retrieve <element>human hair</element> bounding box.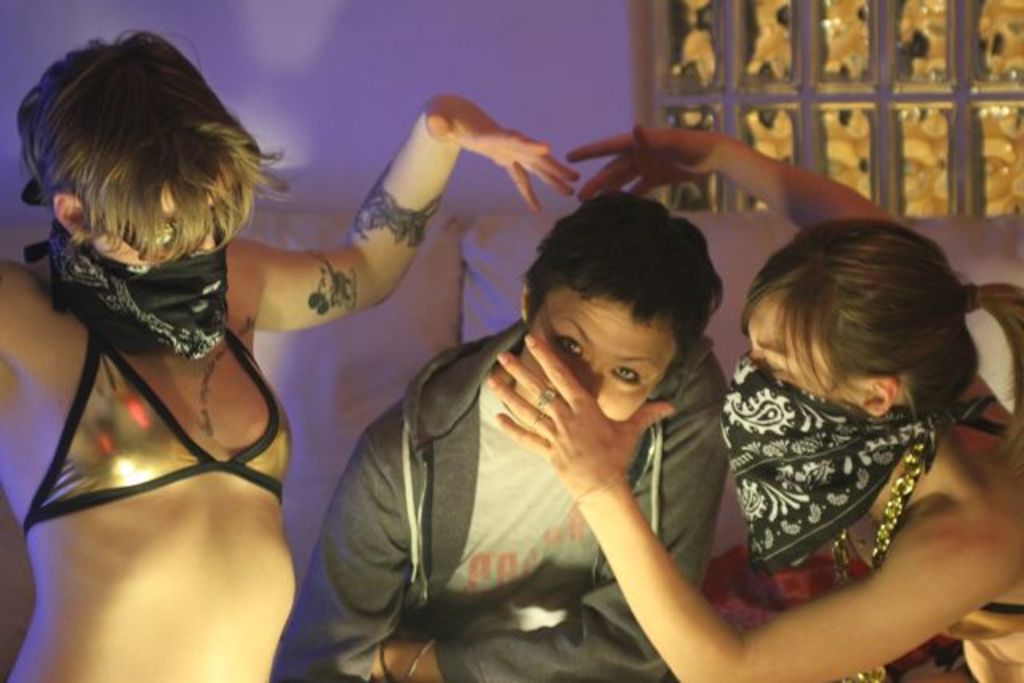
Bounding box: x1=520, y1=195, x2=723, y2=381.
